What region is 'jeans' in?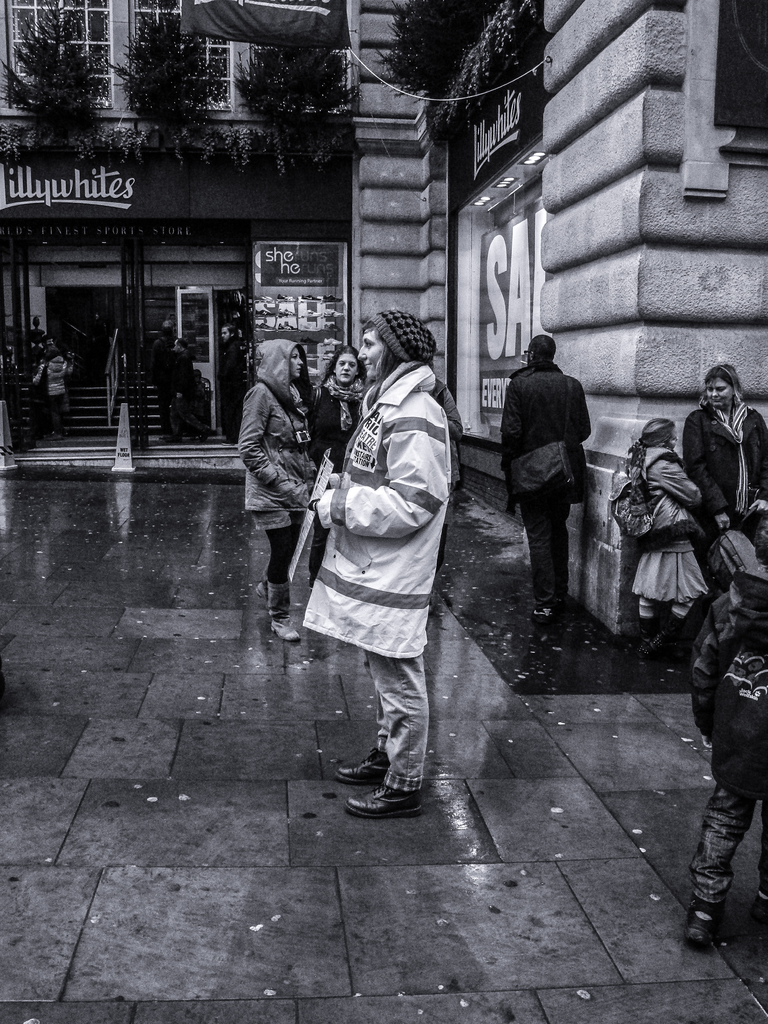
<bbox>166, 398, 191, 438</bbox>.
